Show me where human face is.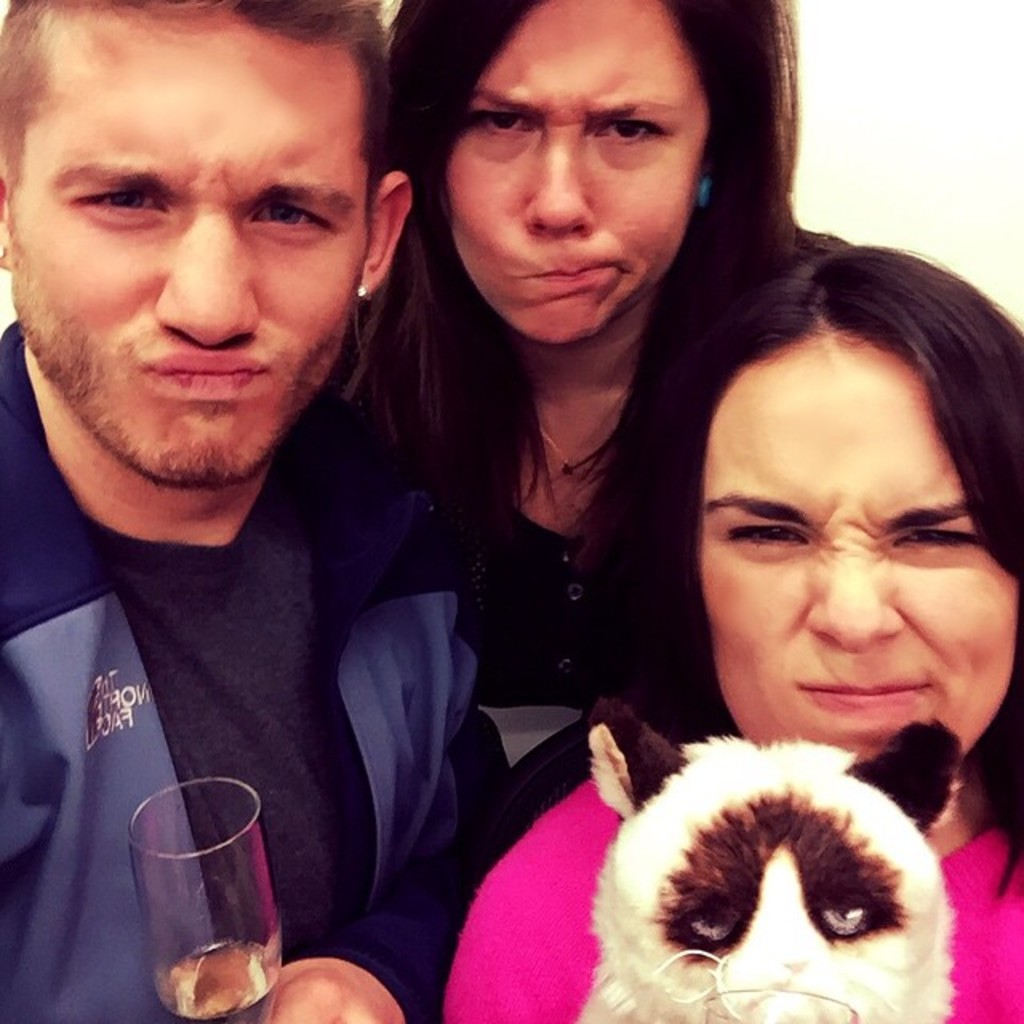
human face is at <region>694, 336, 1013, 750</region>.
